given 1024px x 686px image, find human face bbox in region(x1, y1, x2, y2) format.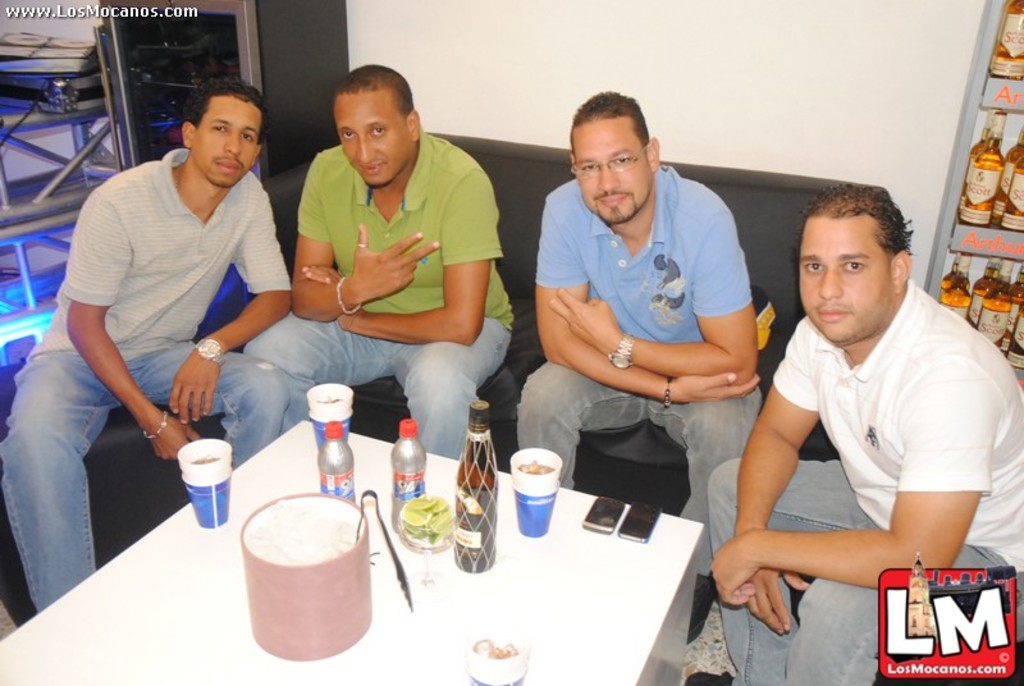
region(799, 212, 891, 343).
